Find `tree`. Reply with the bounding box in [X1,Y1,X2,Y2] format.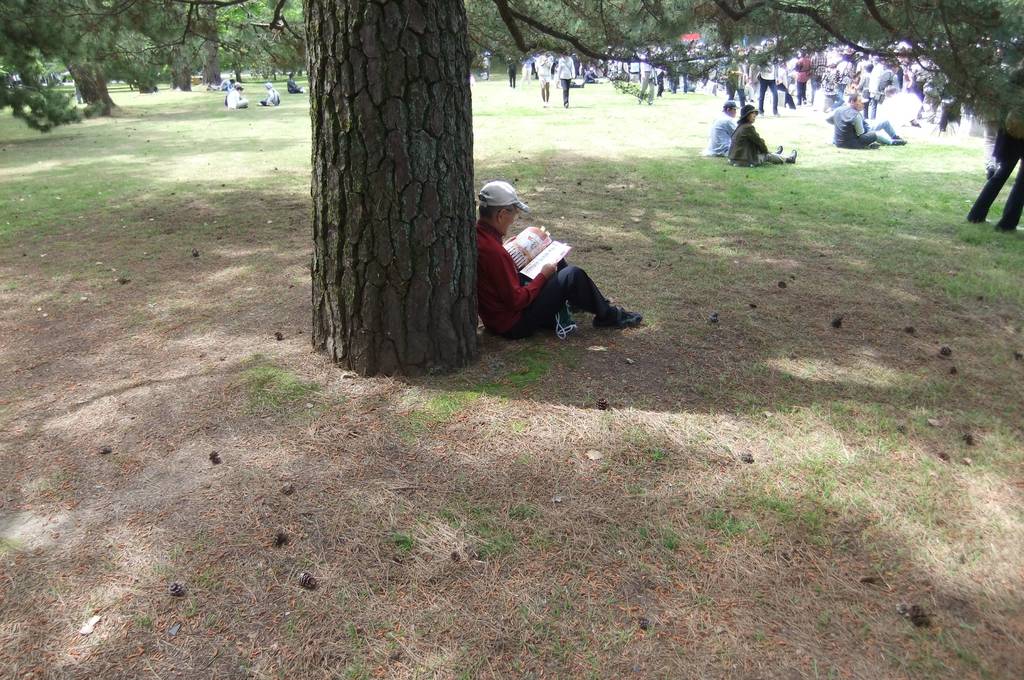
[281,0,502,364].
